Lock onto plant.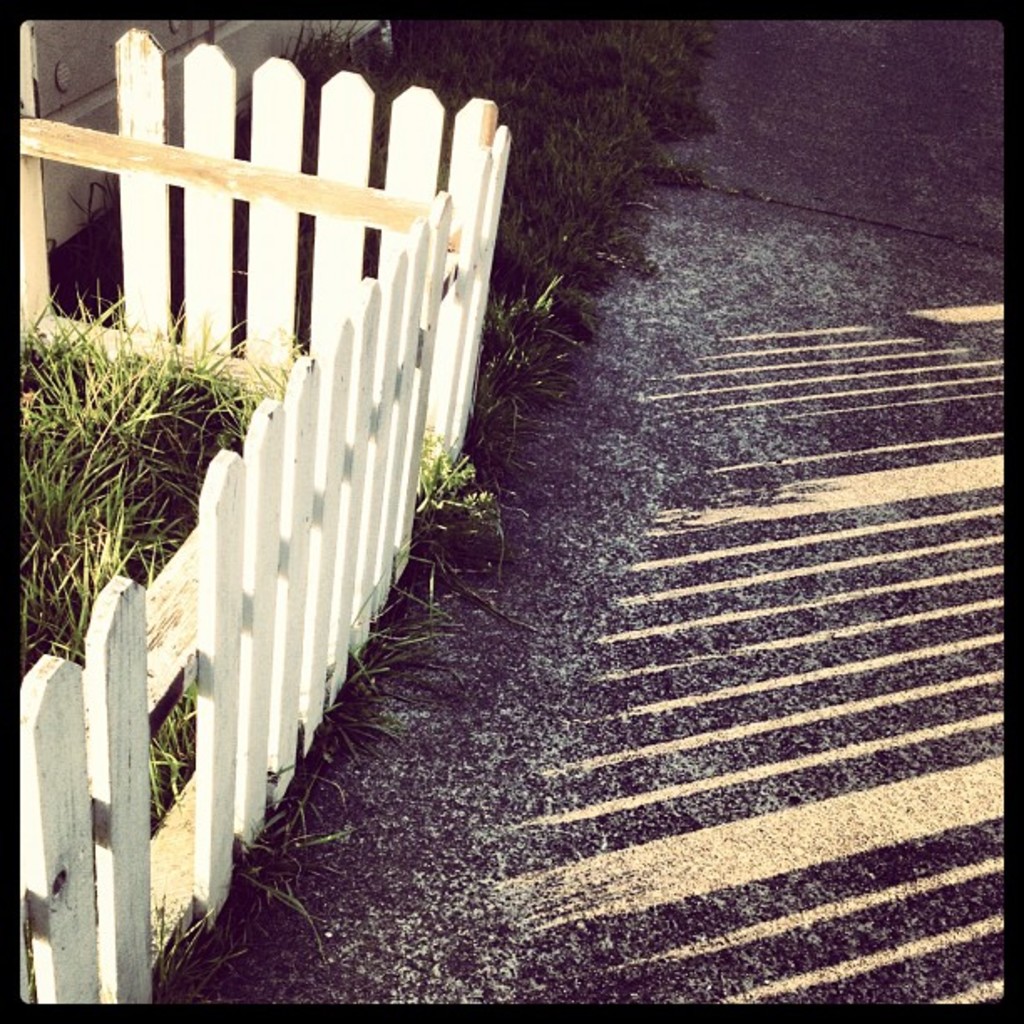
Locked: [x1=422, y1=417, x2=492, y2=520].
